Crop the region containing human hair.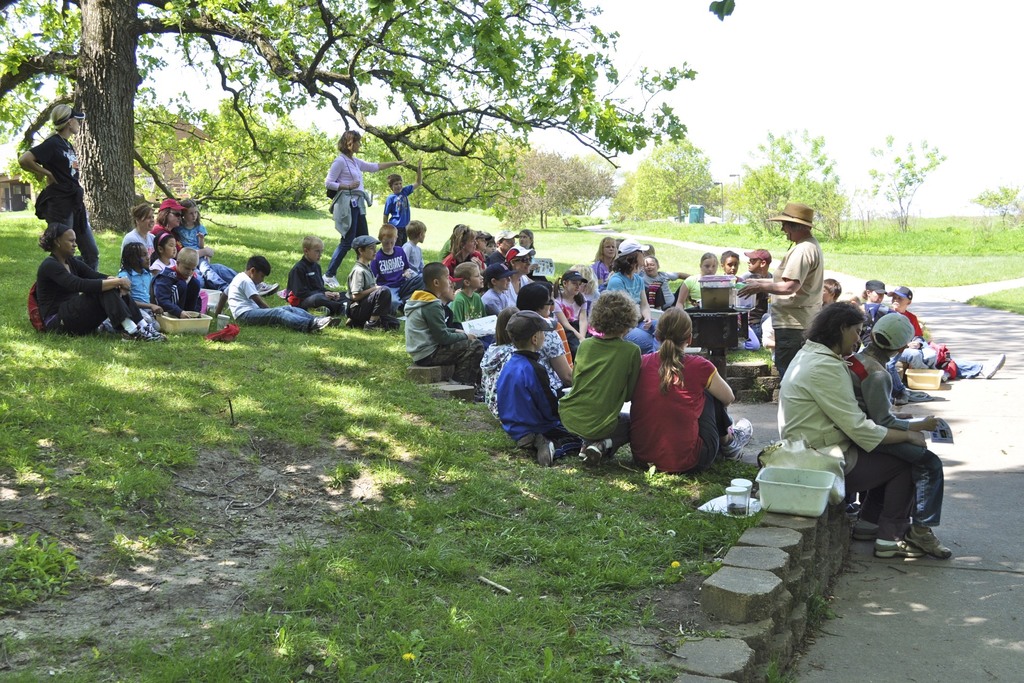
Crop region: <bbox>652, 302, 697, 397</bbox>.
